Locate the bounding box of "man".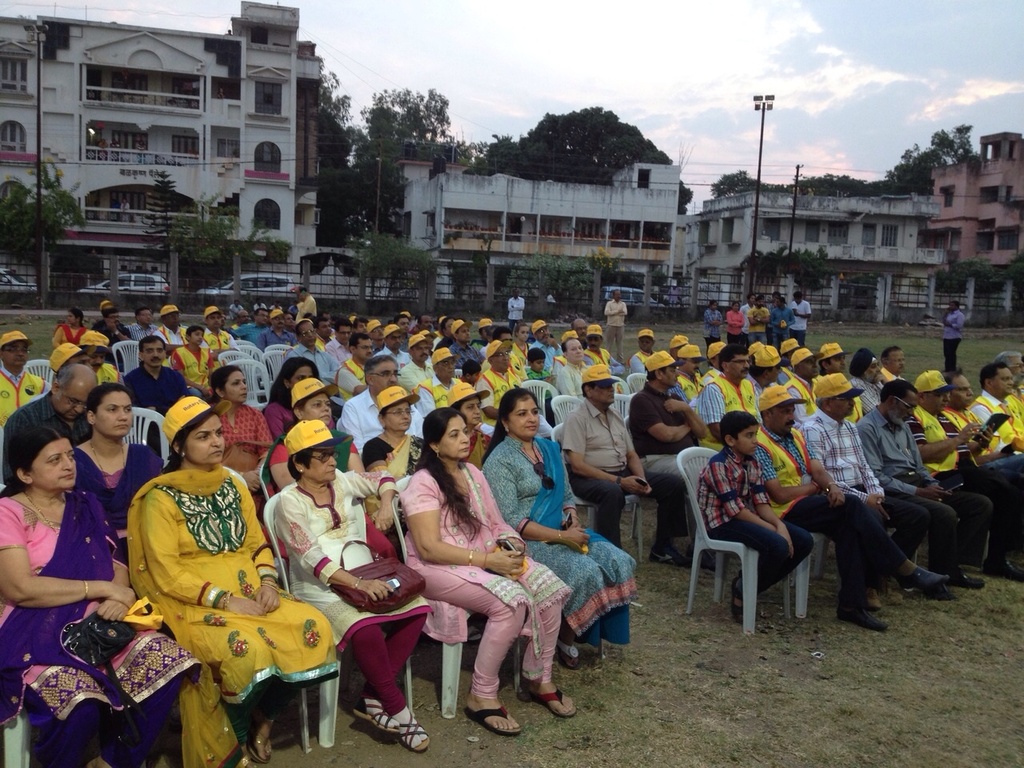
Bounding box: bbox=[940, 300, 970, 372].
